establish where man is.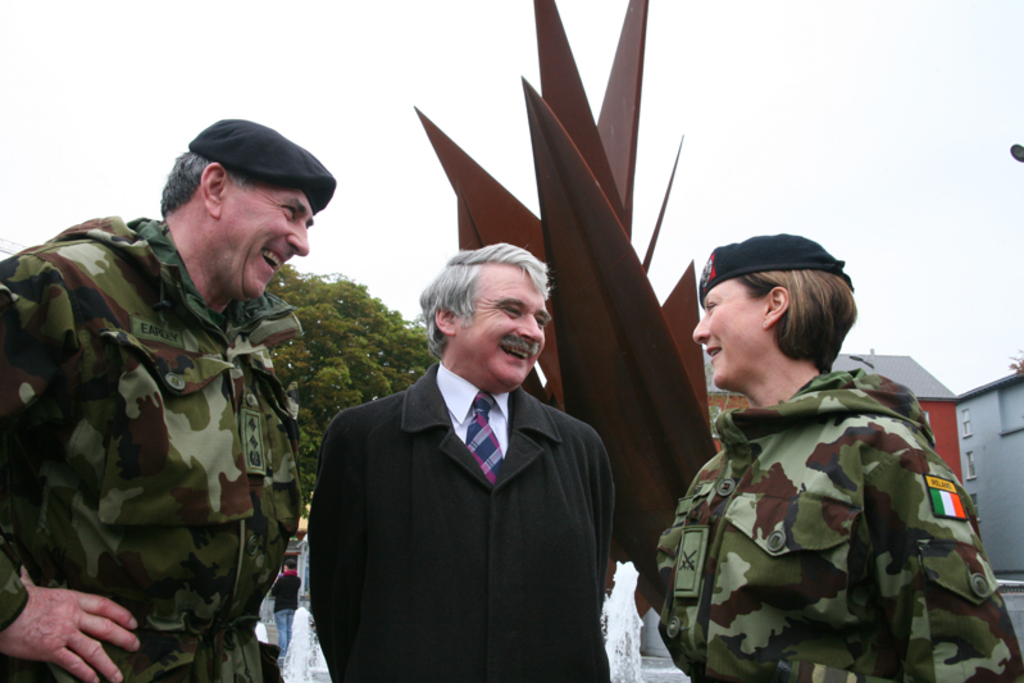
Established at box(301, 236, 628, 675).
